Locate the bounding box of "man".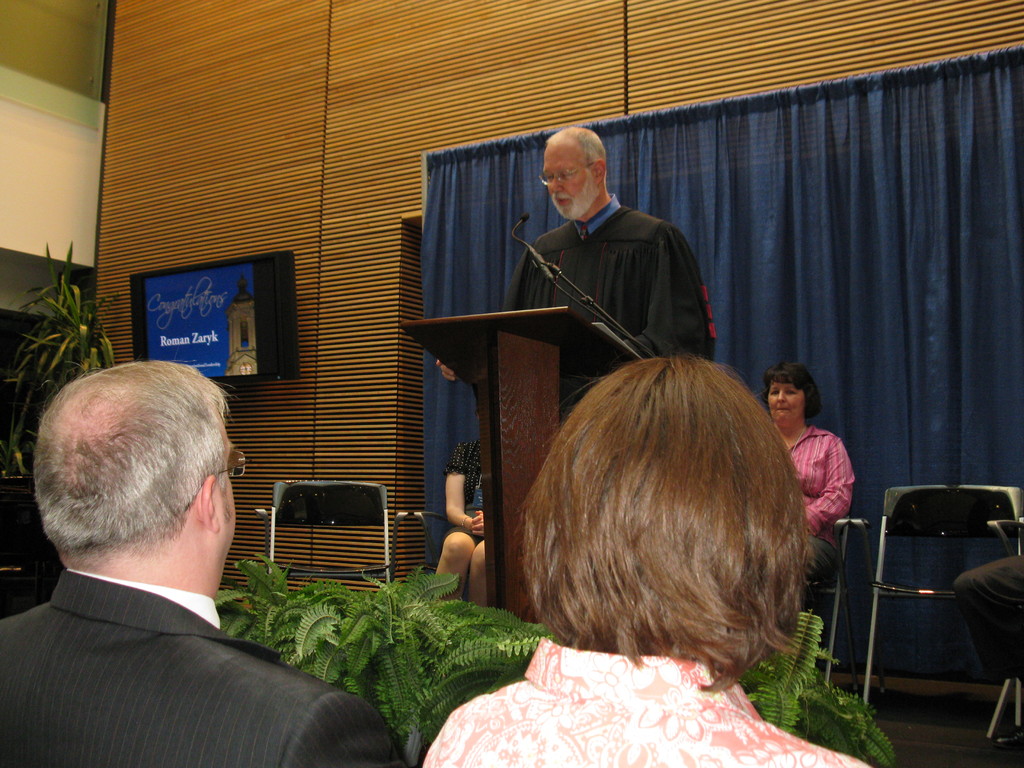
Bounding box: [x1=0, y1=360, x2=400, y2=767].
